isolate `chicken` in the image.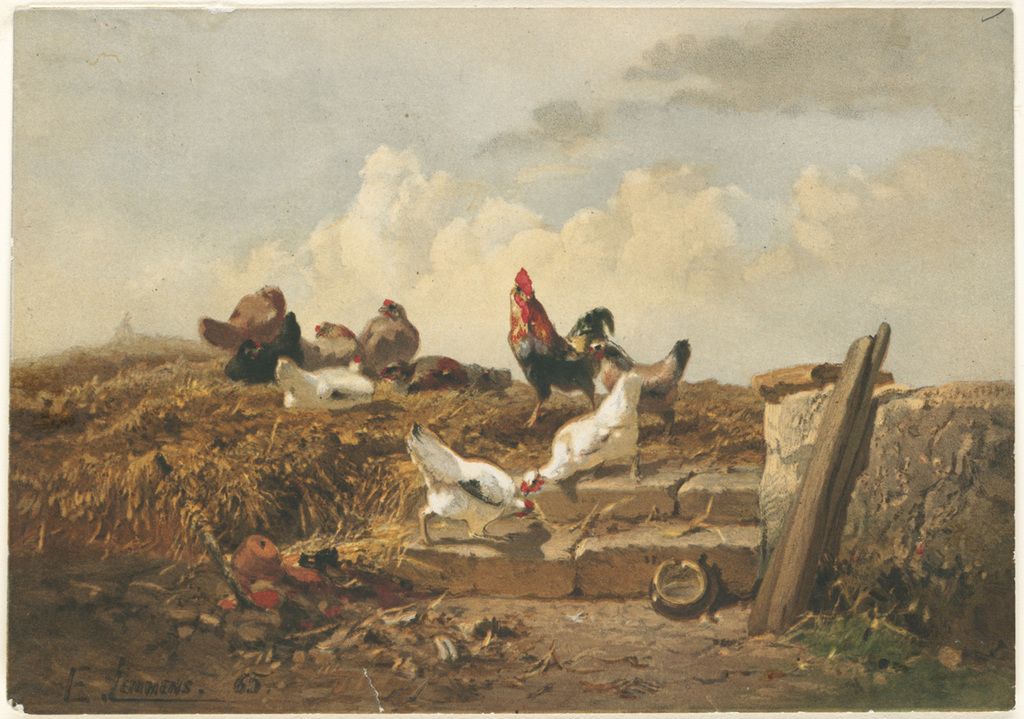
Isolated region: <box>573,330,698,451</box>.
